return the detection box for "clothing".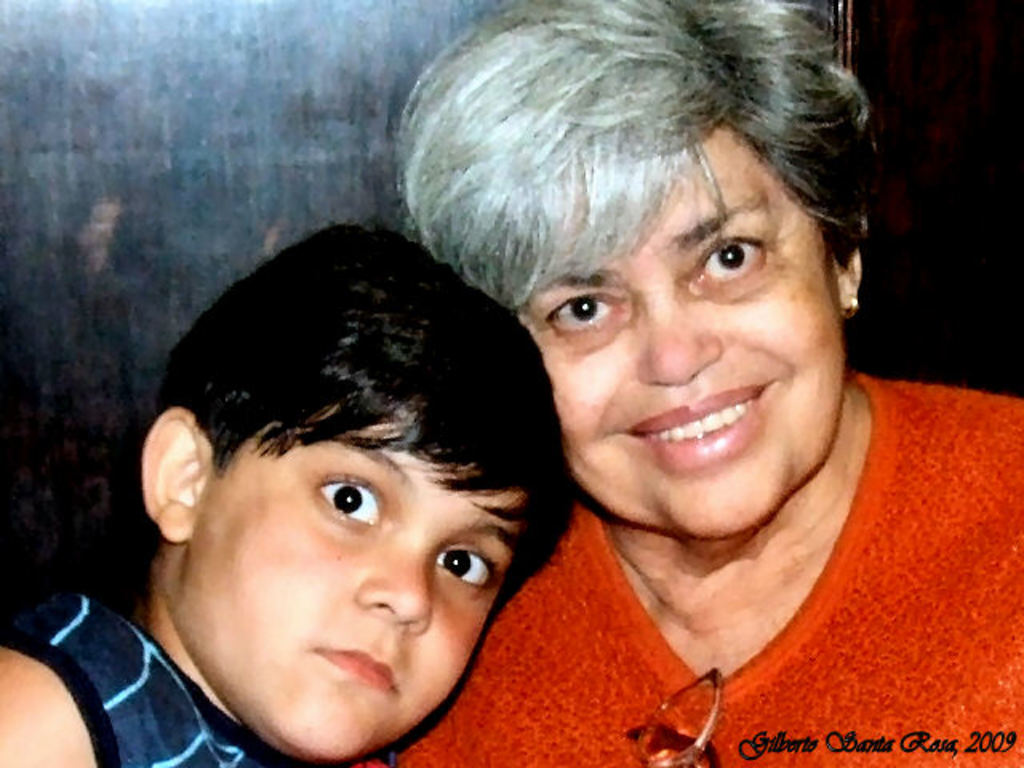
429, 448, 994, 738.
